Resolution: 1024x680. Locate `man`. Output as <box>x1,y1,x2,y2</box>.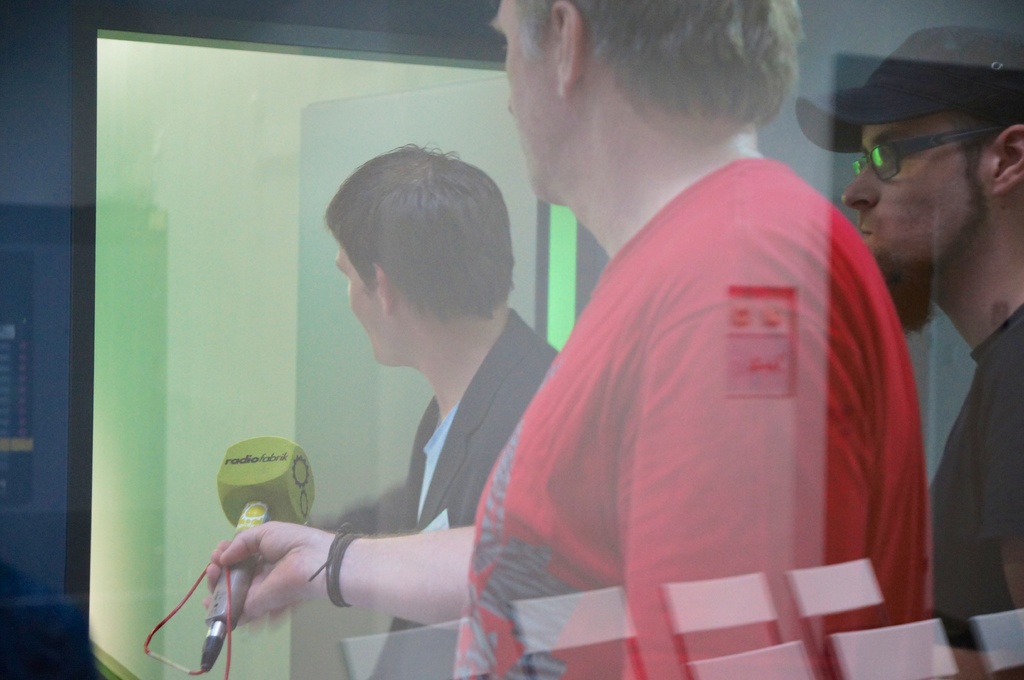
<box>285,136,565,679</box>.
